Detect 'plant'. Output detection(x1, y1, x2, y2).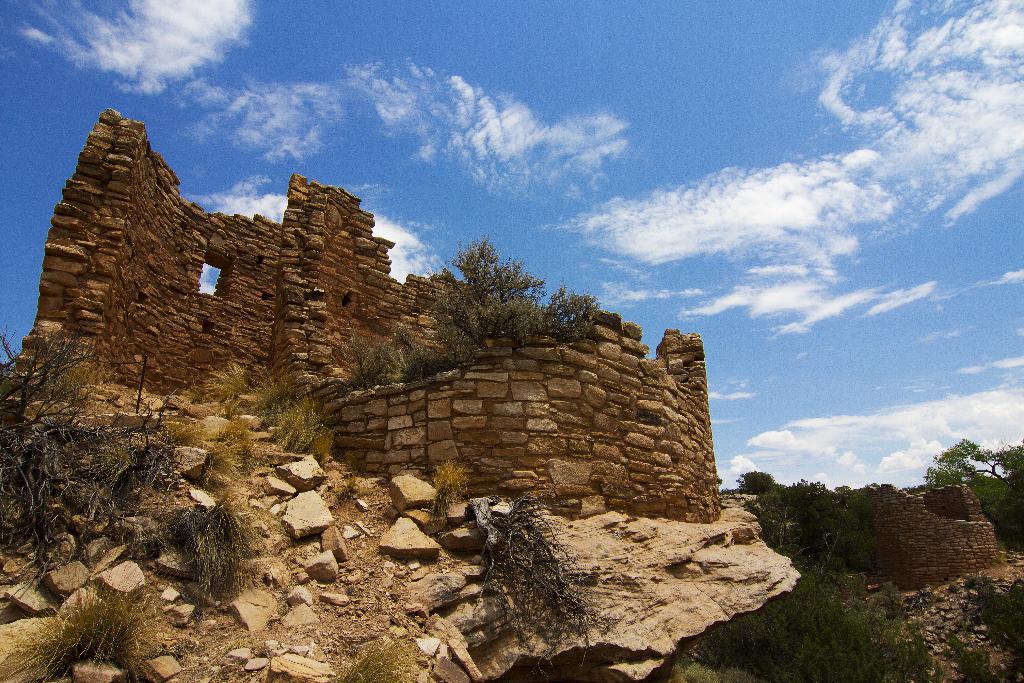
detection(149, 409, 257, 487).
